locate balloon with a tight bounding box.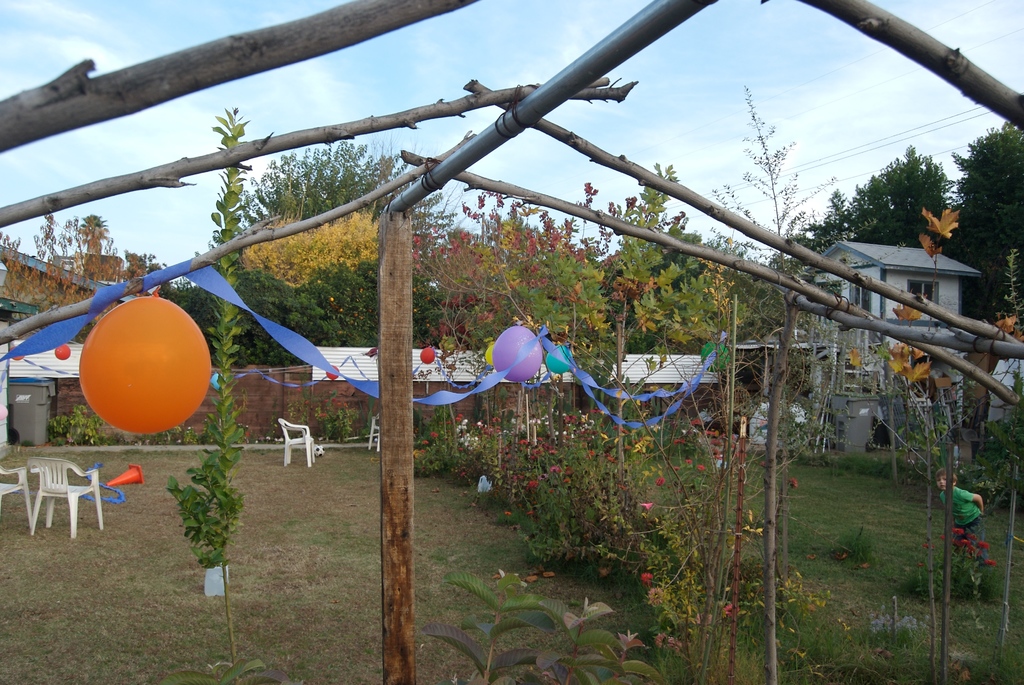
select_region(546, 344, 572, 374).
